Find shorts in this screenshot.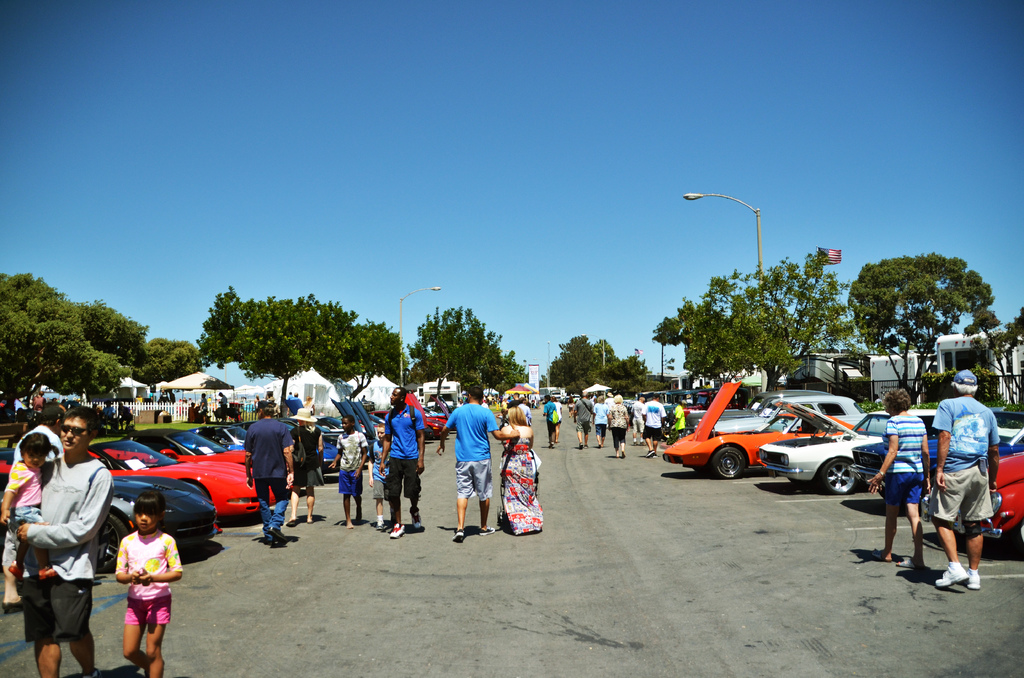
The bounding box for shorts is (left=611, top=426, right=626, bottom=442).
